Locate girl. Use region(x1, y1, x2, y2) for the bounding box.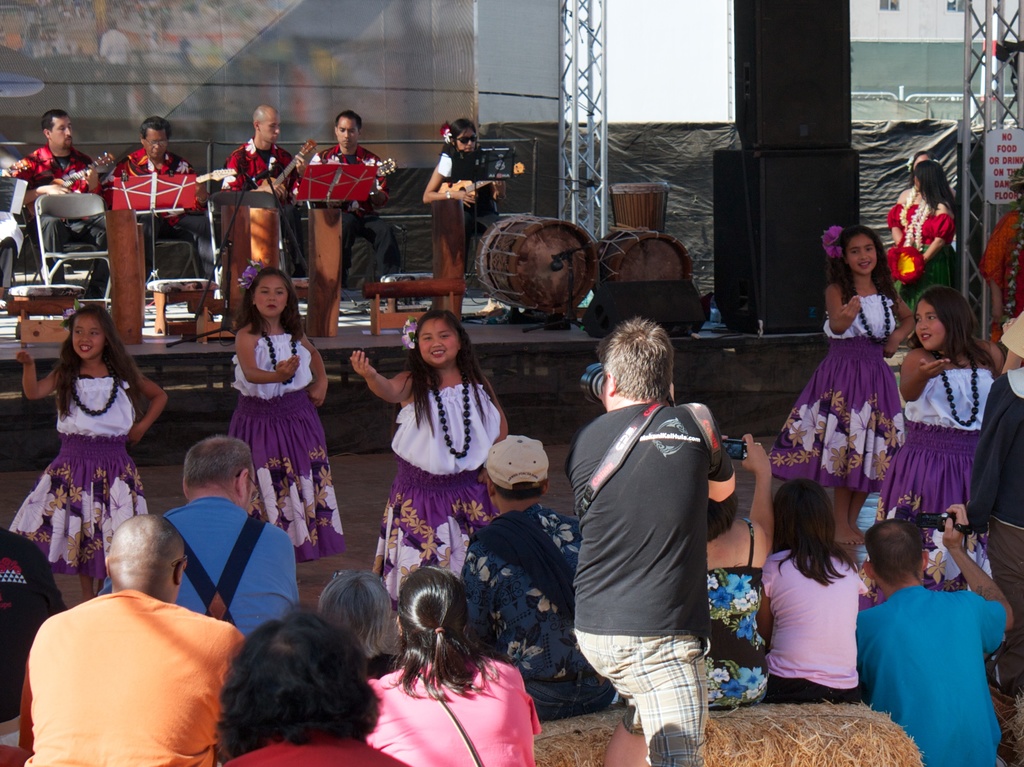
region(755, 478, 868, 704).
